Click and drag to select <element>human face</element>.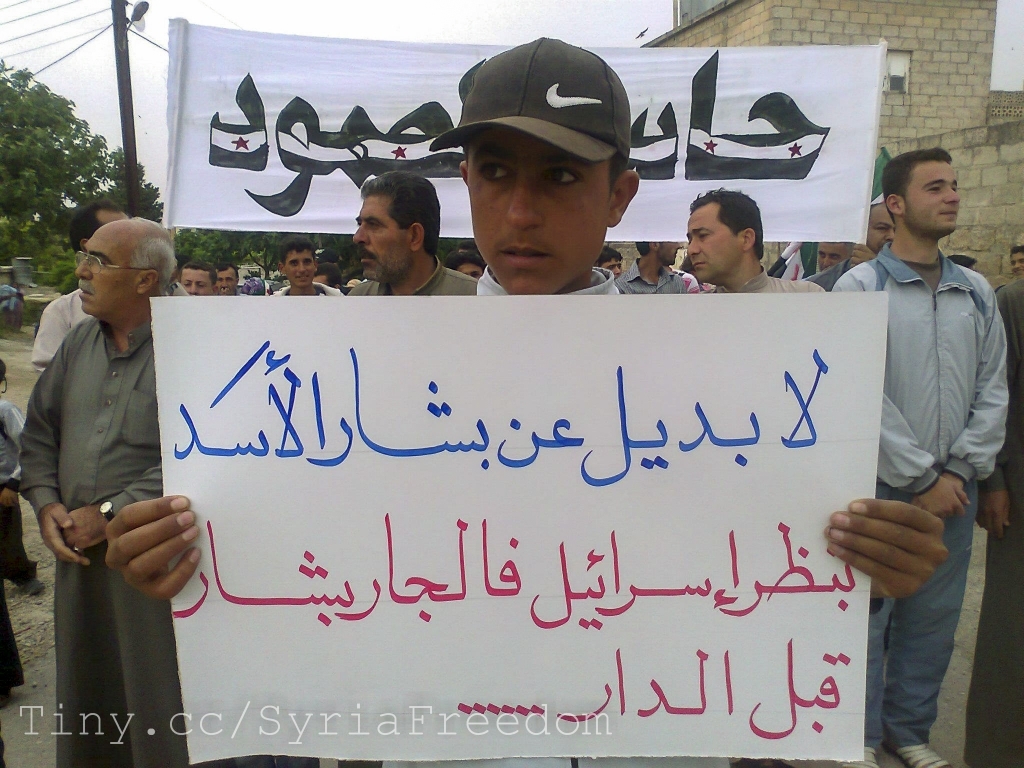
Selection: (356,193,408,282).
